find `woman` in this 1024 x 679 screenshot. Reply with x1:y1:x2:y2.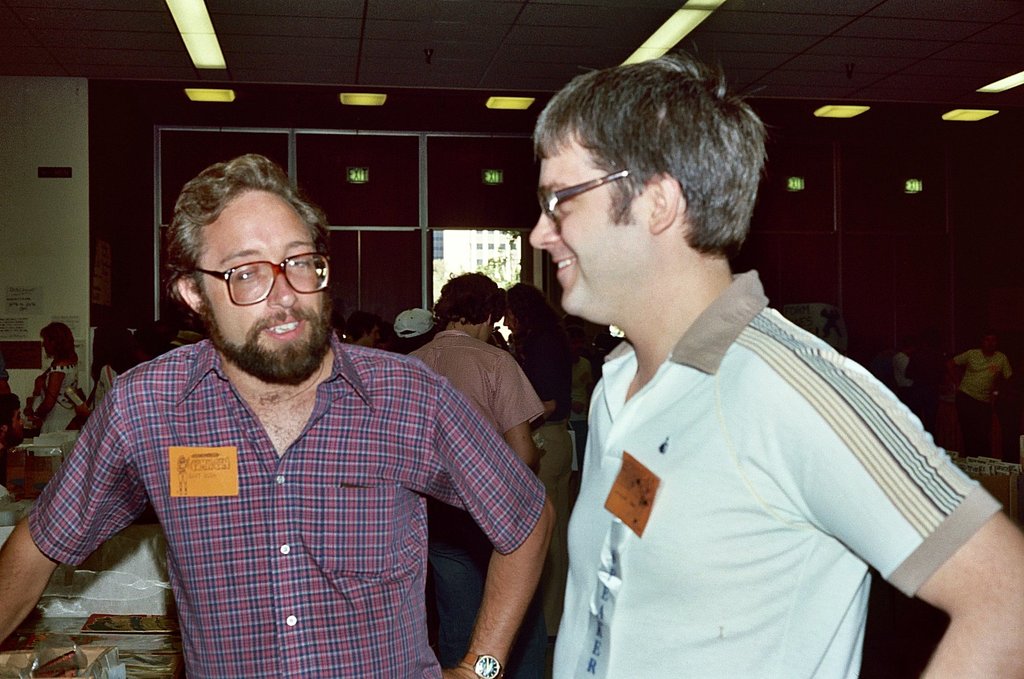
497:288:584:634.
